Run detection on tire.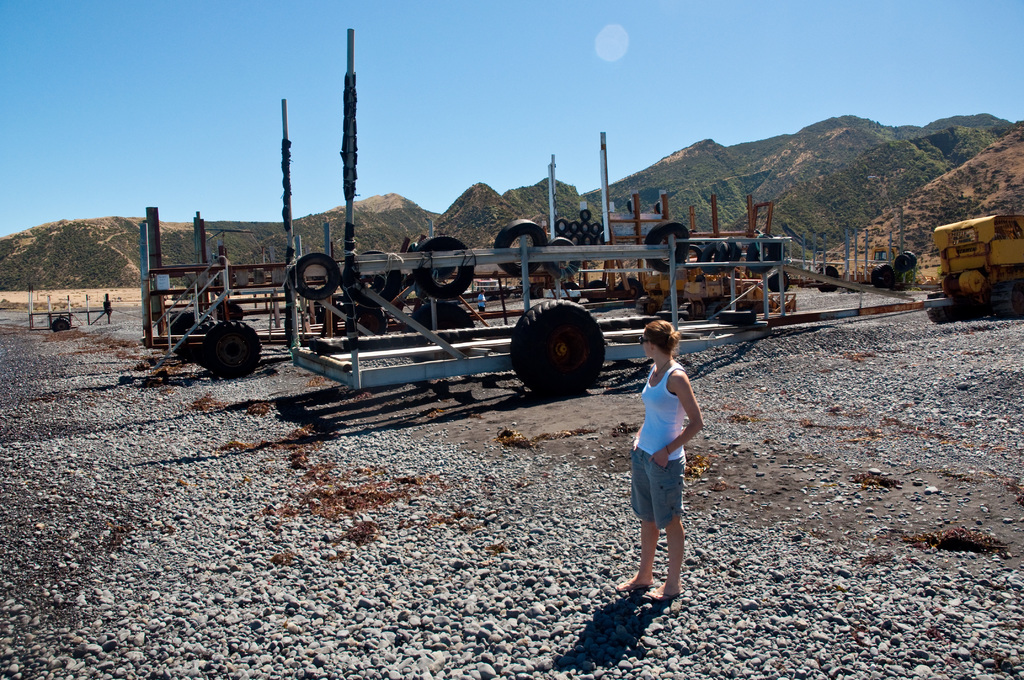
Result: bbox(868, 264, 904, 294).
